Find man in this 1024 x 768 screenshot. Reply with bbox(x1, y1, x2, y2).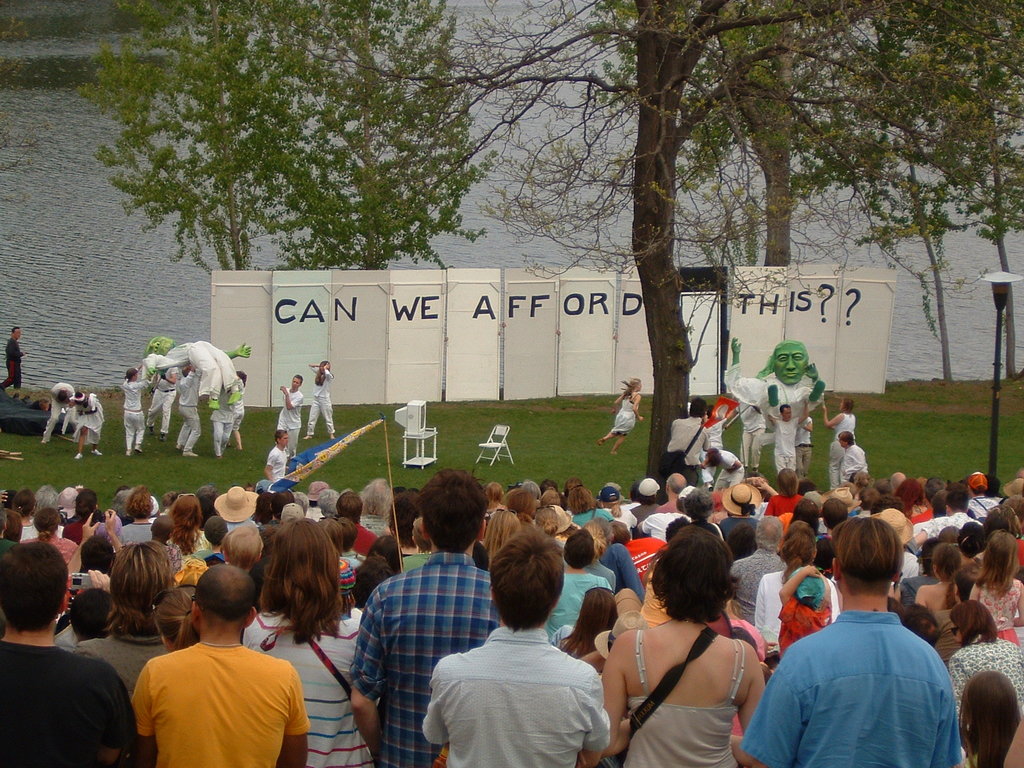
bbox(420, 525, 613, 767).
